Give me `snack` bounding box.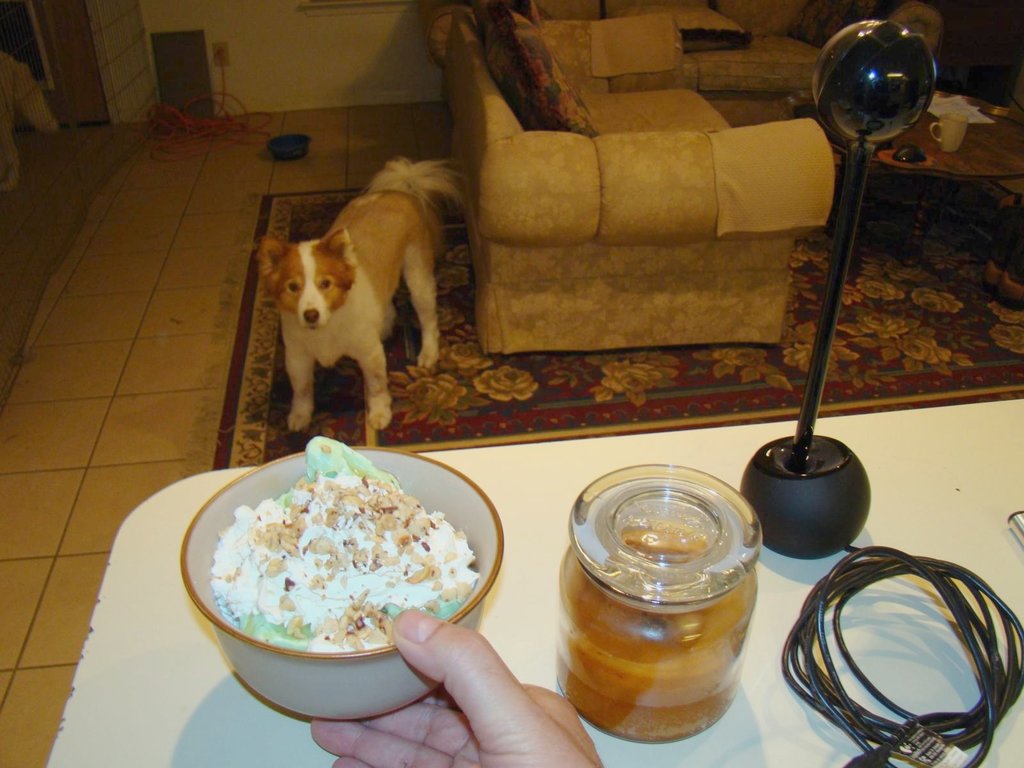
198,464,483,682.
